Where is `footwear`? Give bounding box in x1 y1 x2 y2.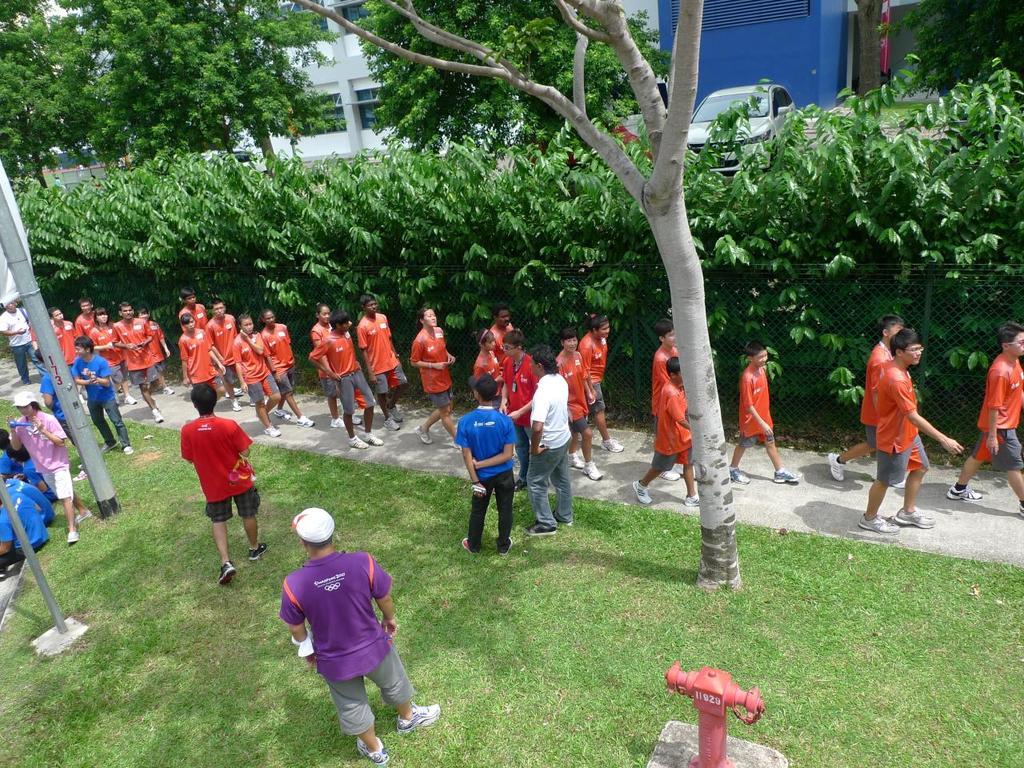
153 407 167 423.
